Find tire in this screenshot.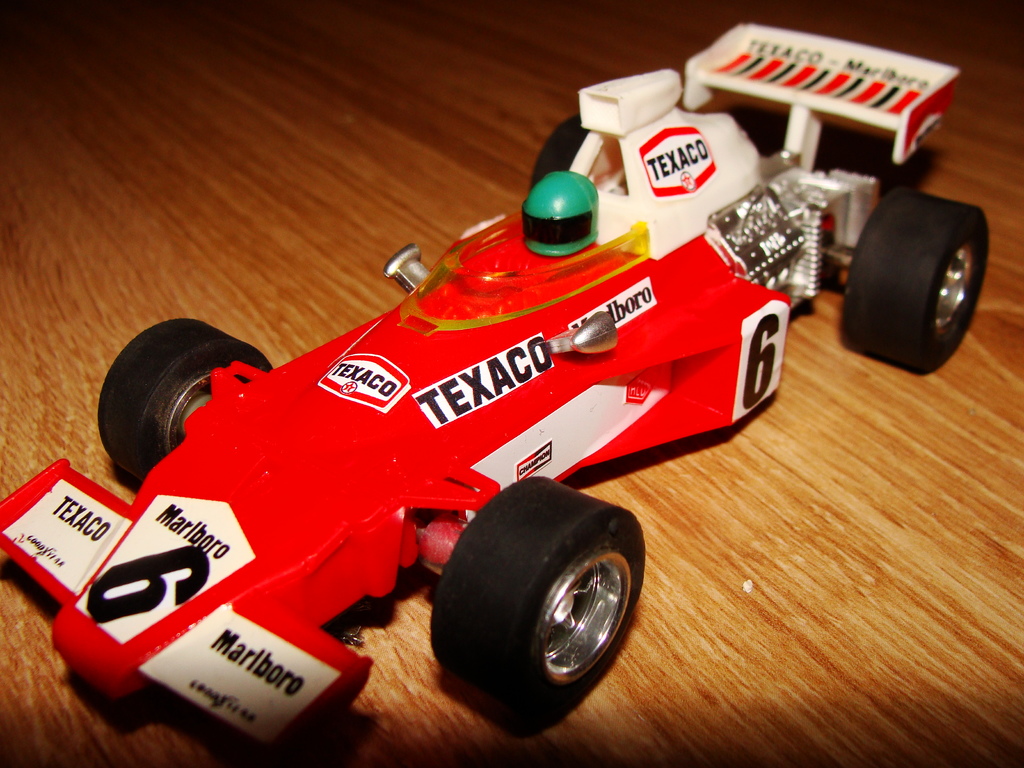
The bounding box for tire is locate(516, 111, 605, 191).
